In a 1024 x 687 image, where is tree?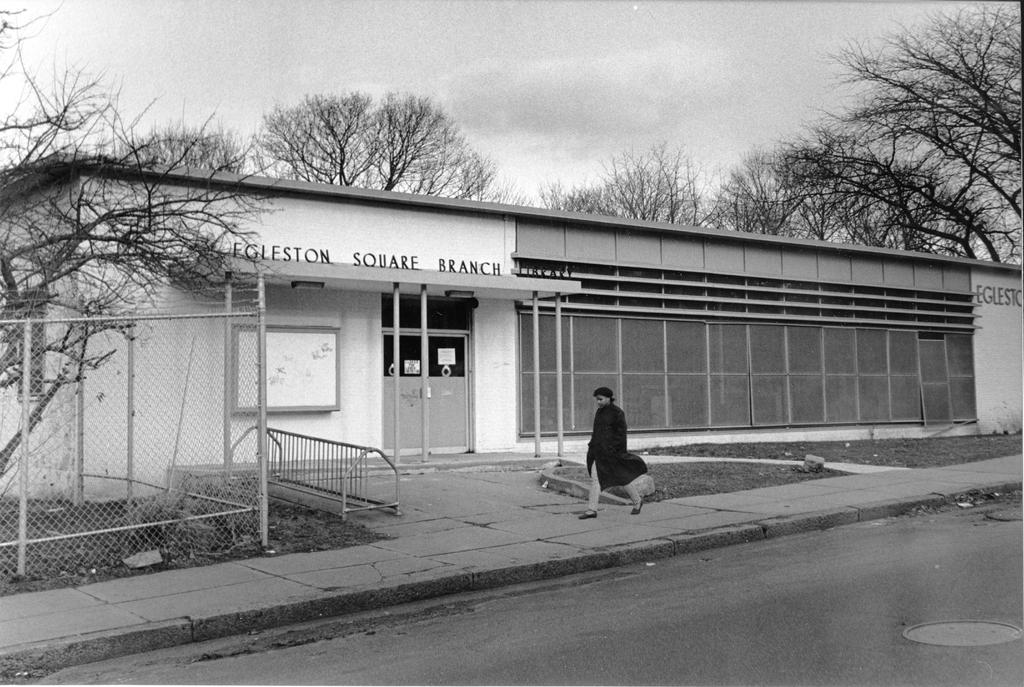
bbox(252, 92, 527, 219).
